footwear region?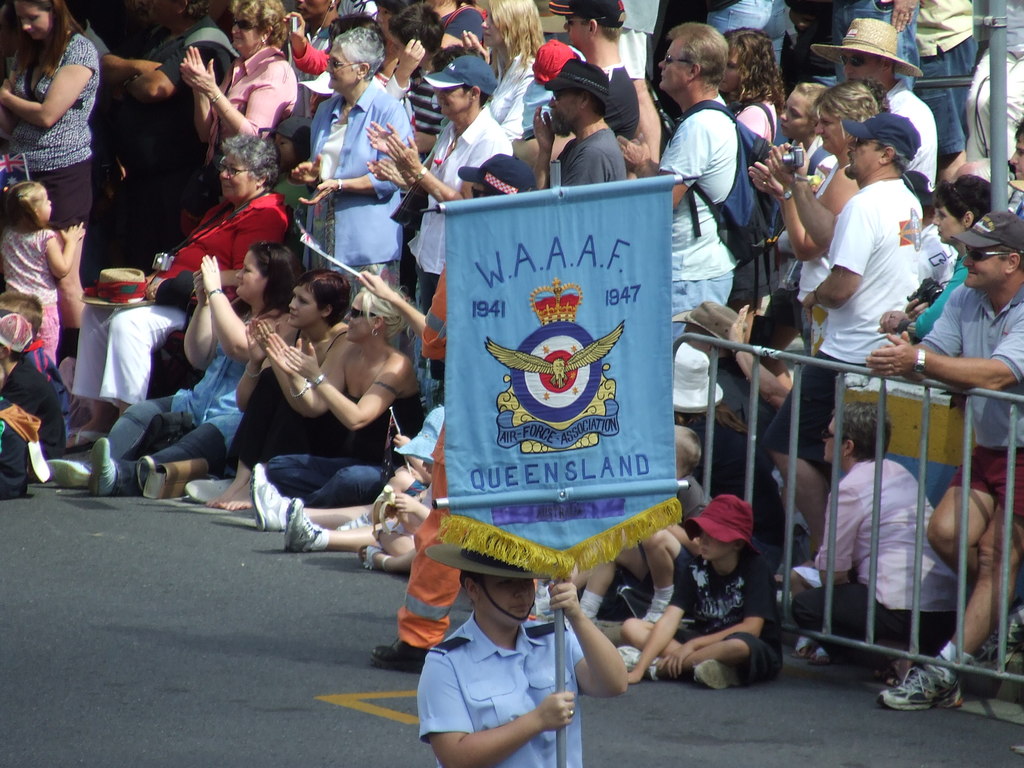
(965, 623, 1023, 672)
